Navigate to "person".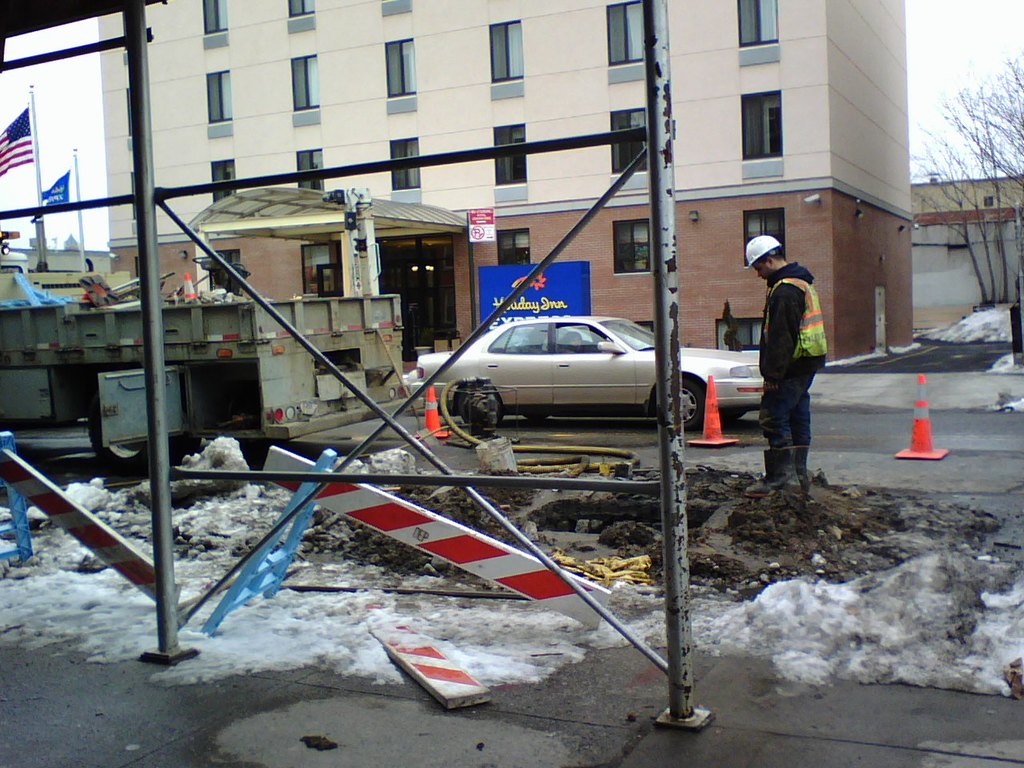
Navigation target: left=742, top=232, right=830, bottom=504.
